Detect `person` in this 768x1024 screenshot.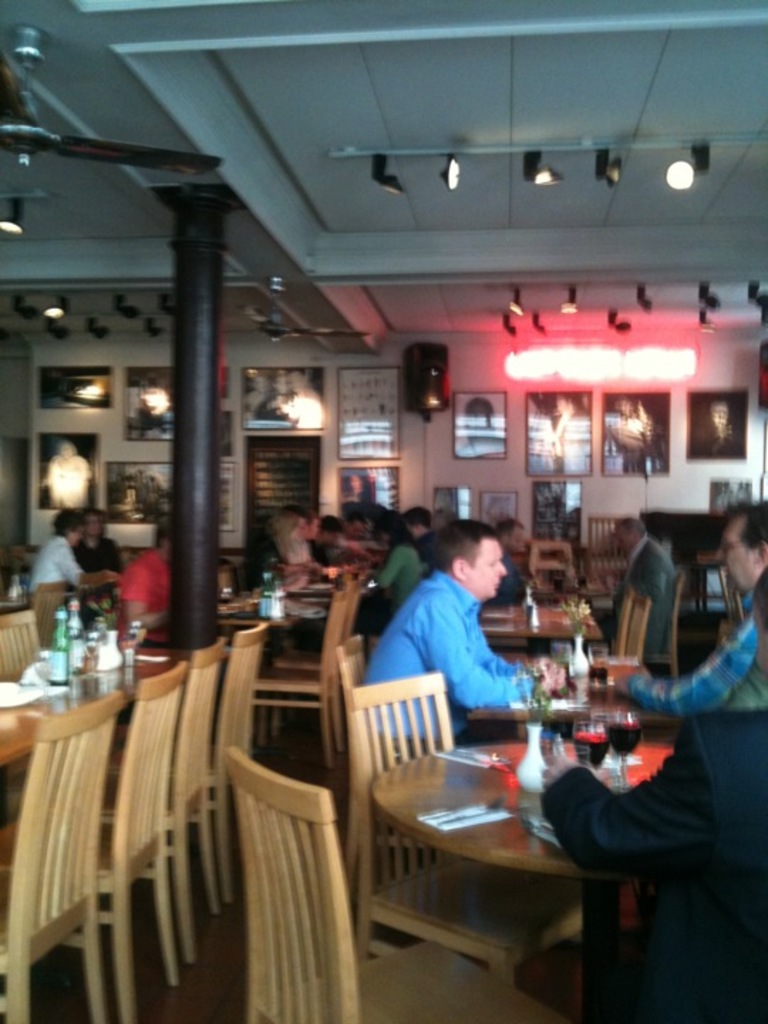
Detection: left=108, top=519, right=182, bottom=646.
